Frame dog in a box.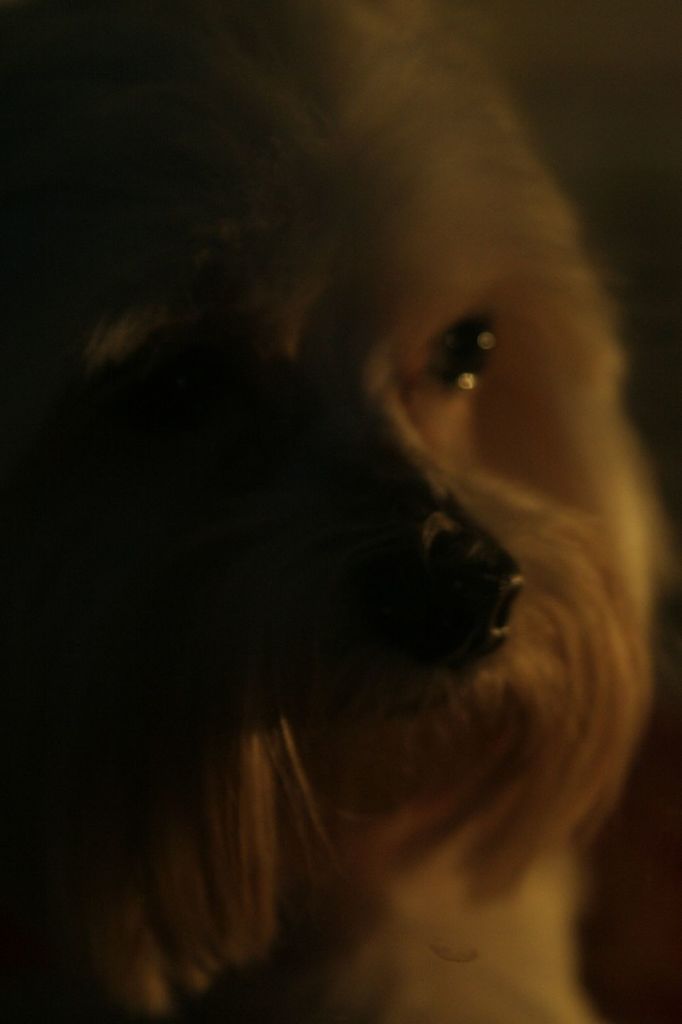
BBox(19, 0, 681, 1023).
